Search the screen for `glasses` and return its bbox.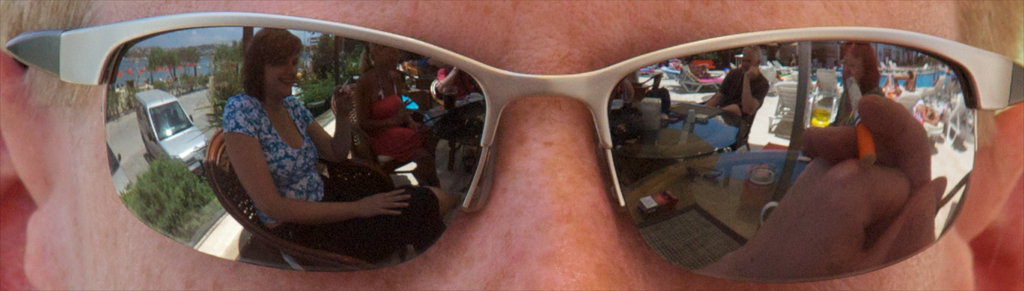
Found: <box>0,11,1023,288</box>.
